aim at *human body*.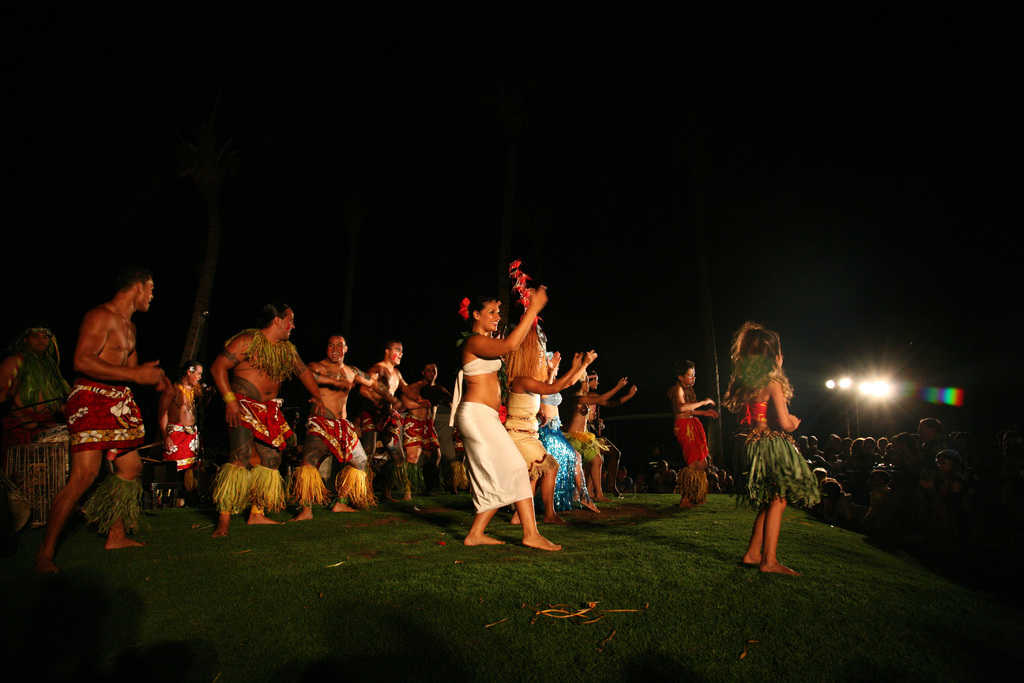
Aimed at {"left": 292, "top": 329, "right": 381, "bottom": 522}.
